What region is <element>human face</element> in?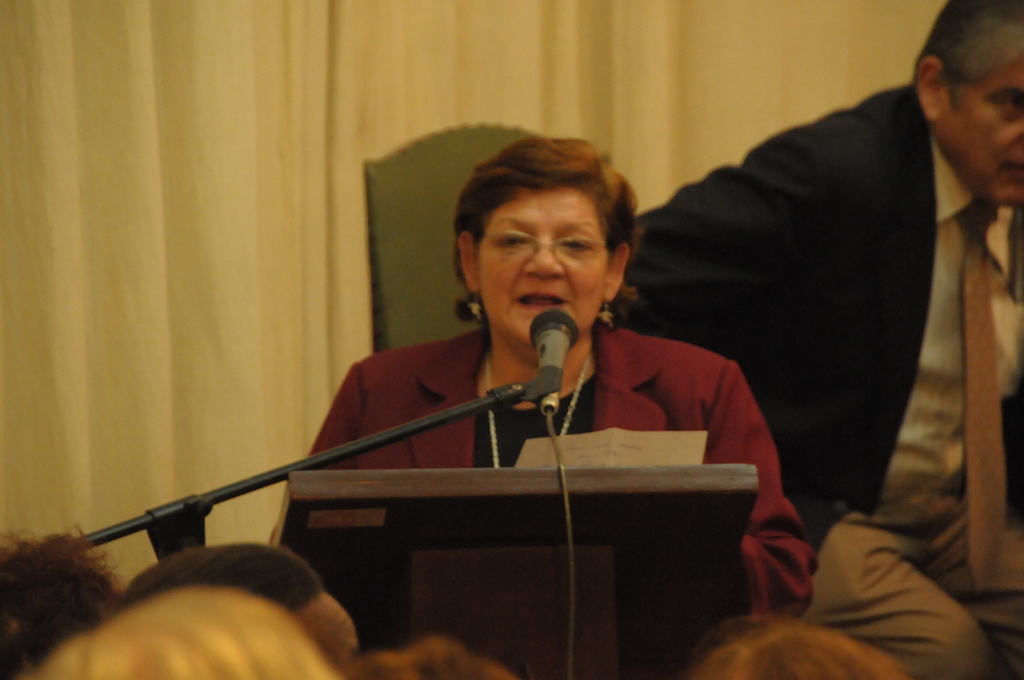
479, 195, 608, 340.
